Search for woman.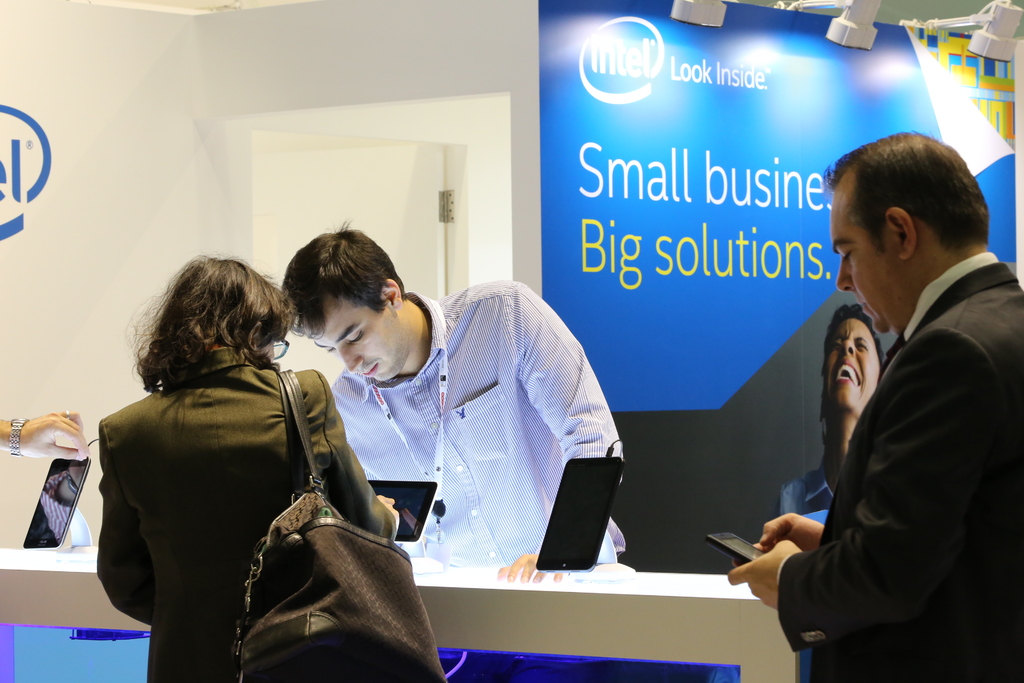
Found at x1=97 y1=241 x2=348 y2=682.
